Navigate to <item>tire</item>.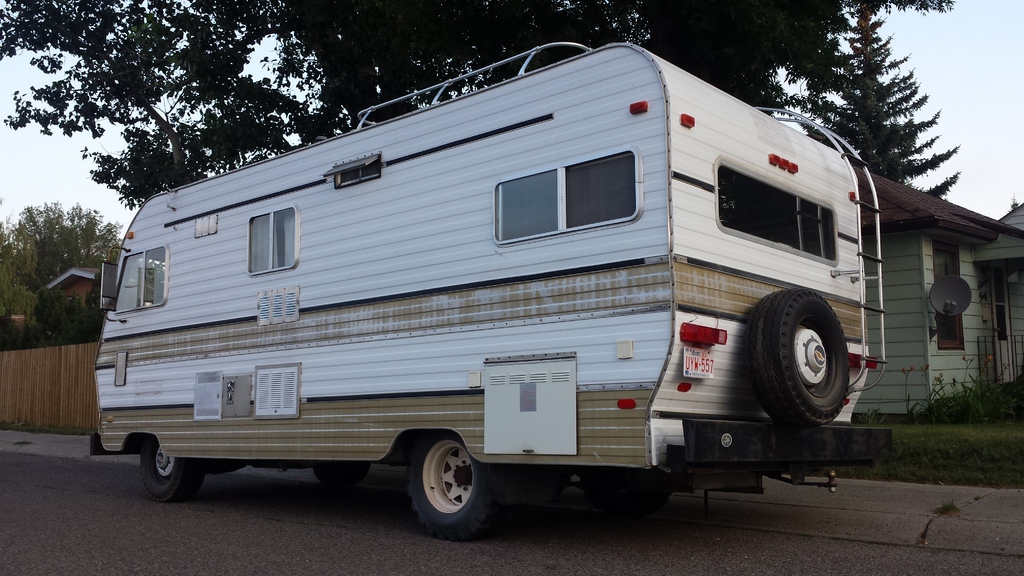
Navigation target: x1=141, y1=439, x2=204, y2=504.
